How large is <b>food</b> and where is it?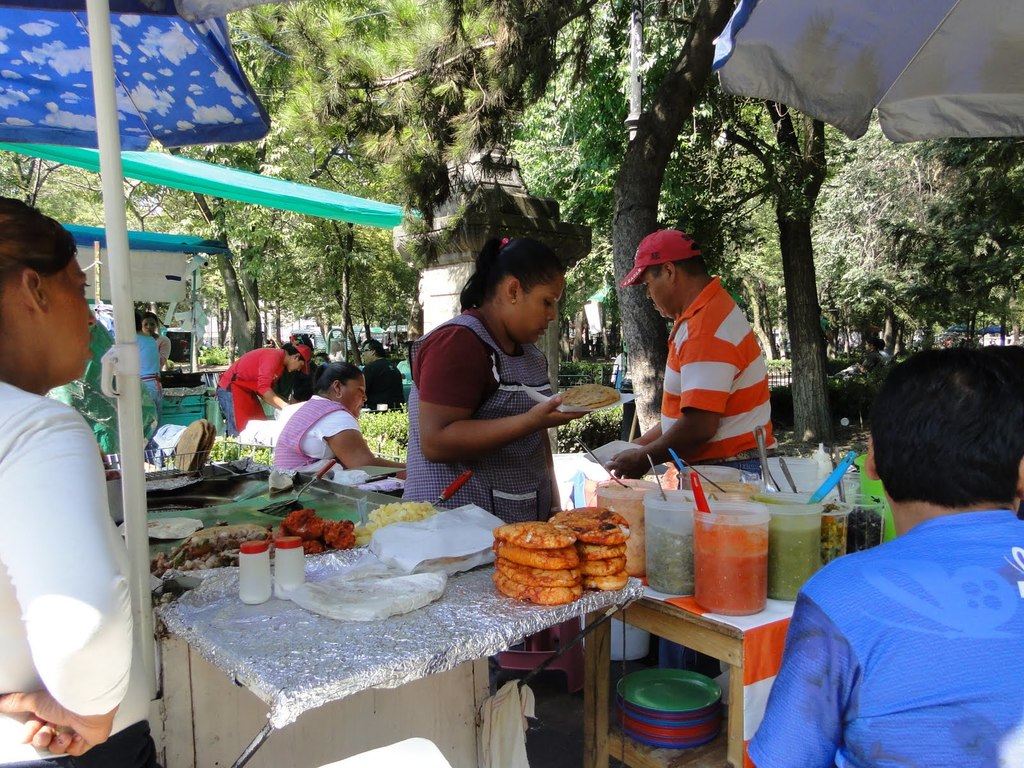
Bounding box: bbox=[559, 381, 619, 409].
